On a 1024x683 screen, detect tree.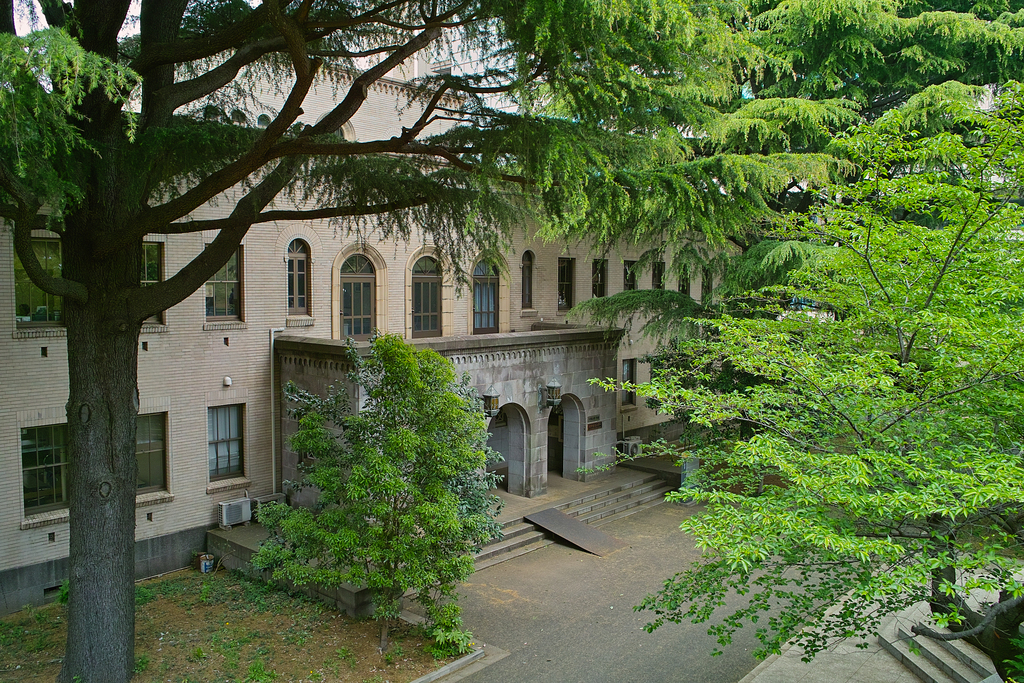
region(0, 0, 854, 682).
